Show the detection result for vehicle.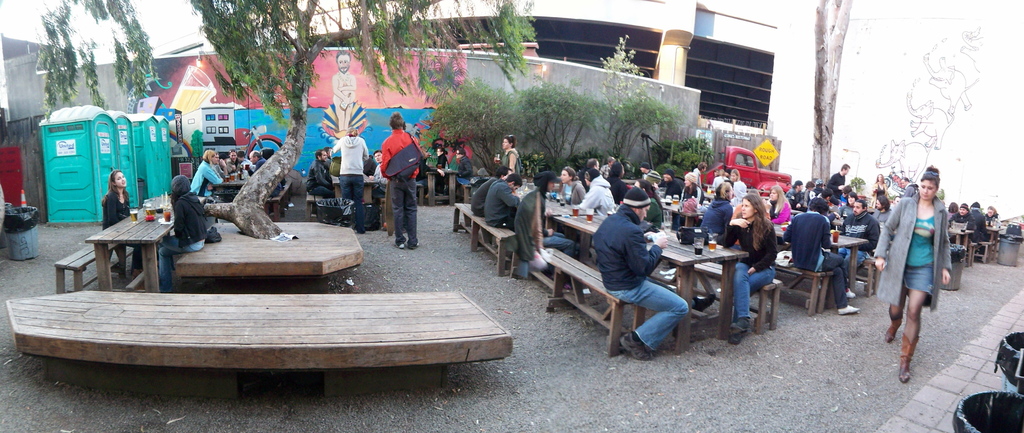
select_region(644, 133, 812, 221).
